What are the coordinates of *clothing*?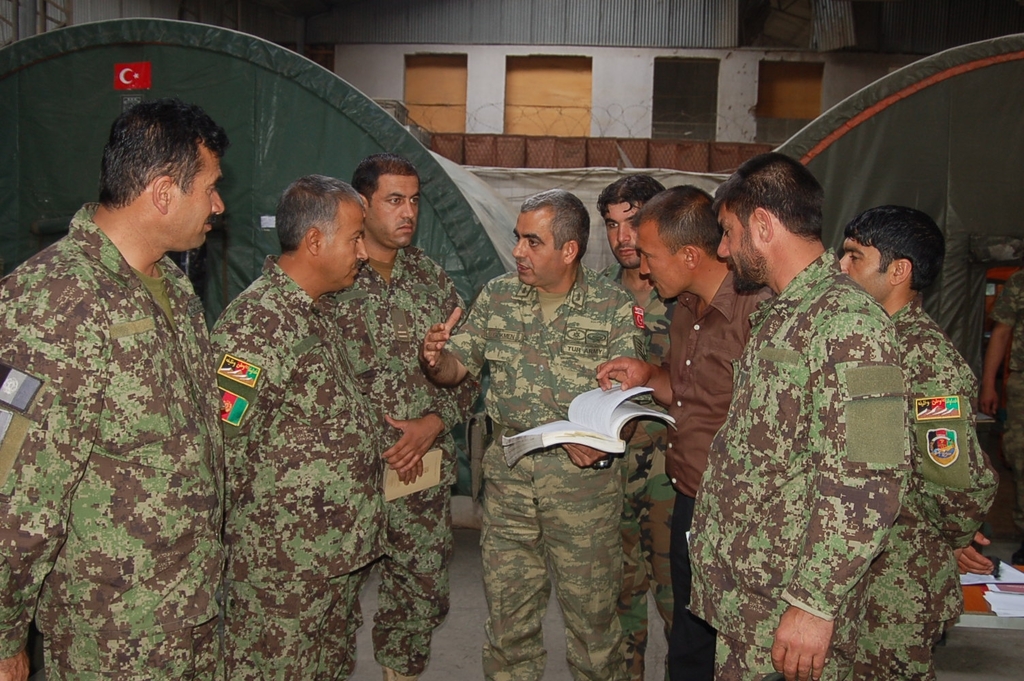
pyautogui.locateOnScreen(990, 272, 1023, 542).
